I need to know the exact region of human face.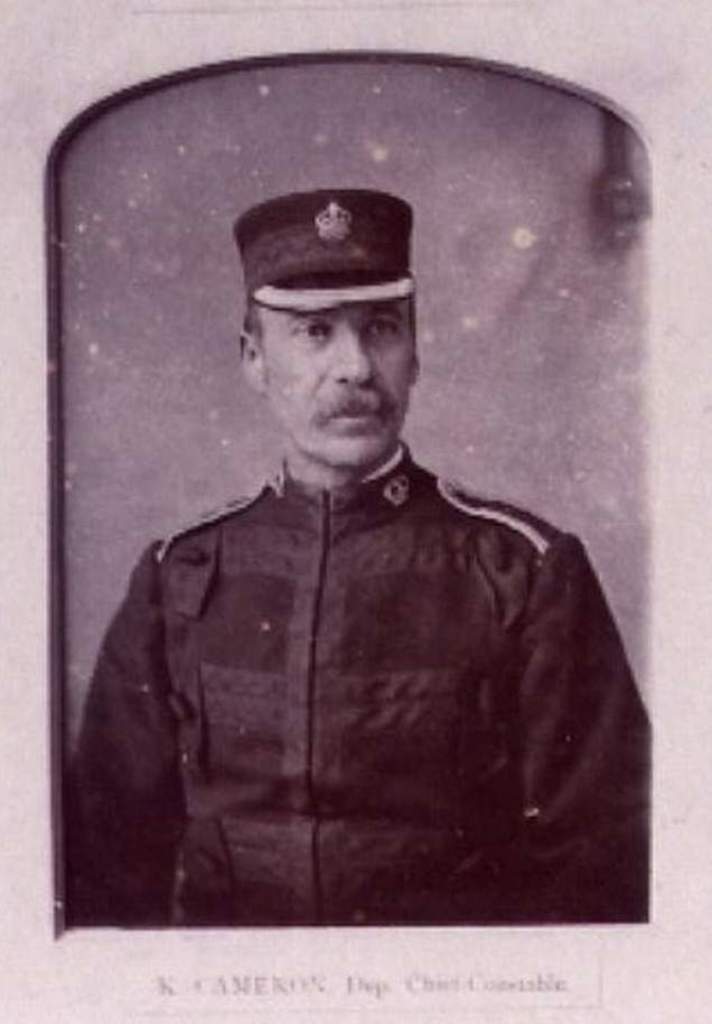
Region: bbox=[261, 300, 414, 471].
